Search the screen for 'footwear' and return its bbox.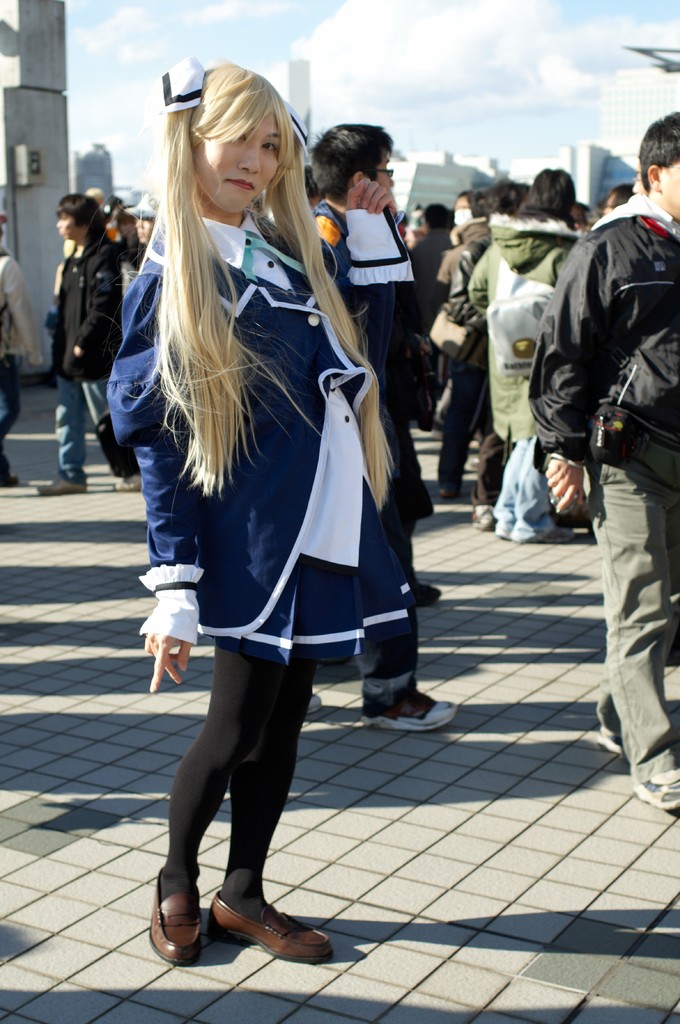
Found: [x1=145, y1=861, x2=203, y2=968].
